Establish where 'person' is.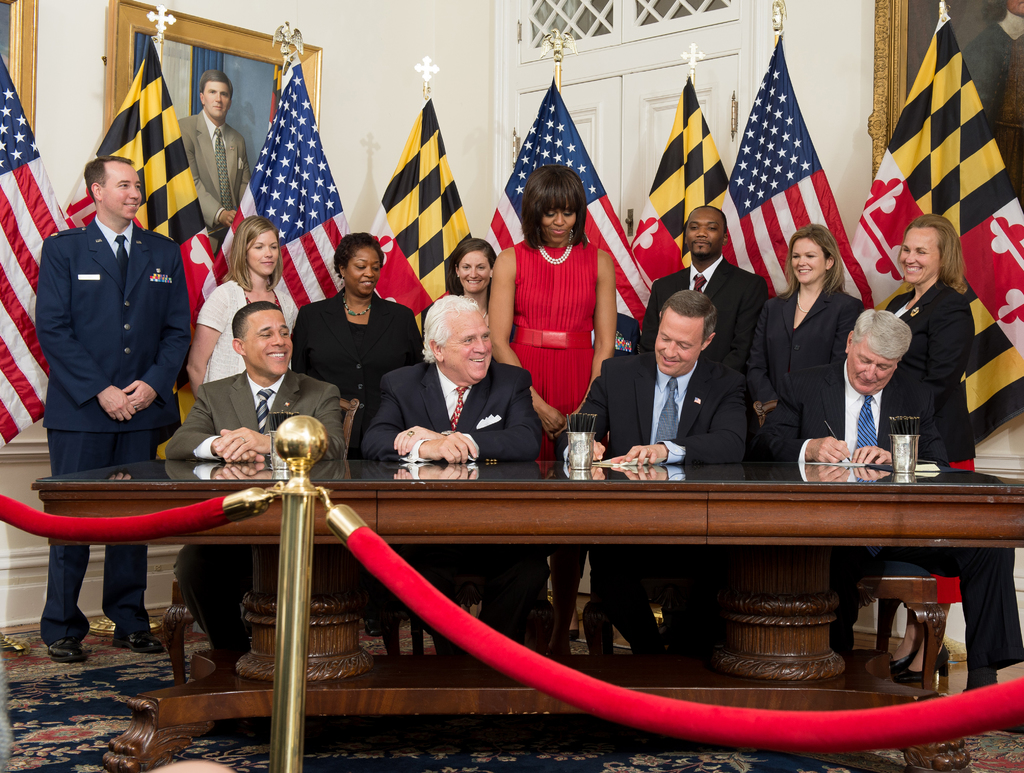
Established at (x1=179, y1=68, x2=250, y2=264).
